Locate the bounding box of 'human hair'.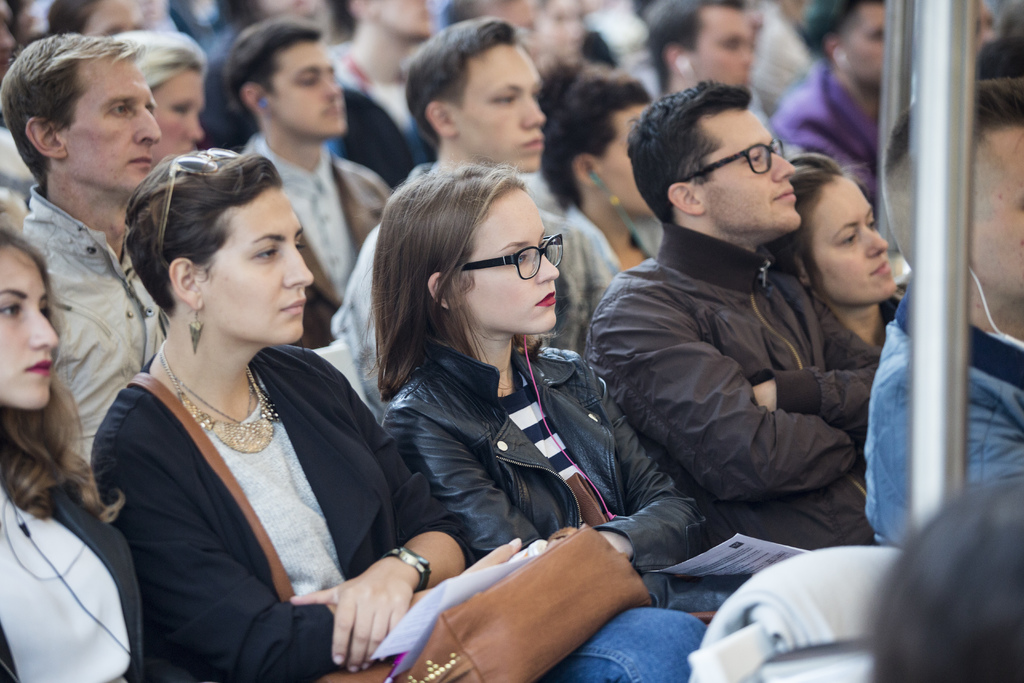
Bounding box: select_region(536, 64, 657, 210).
